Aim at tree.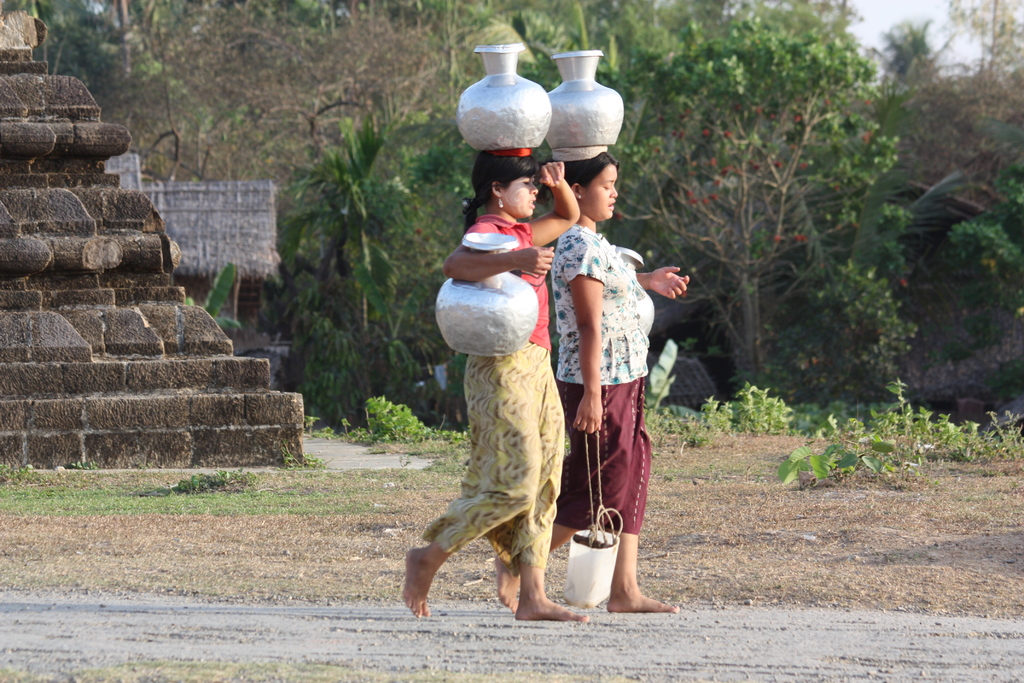
Aimed at 630:0:906:386.
